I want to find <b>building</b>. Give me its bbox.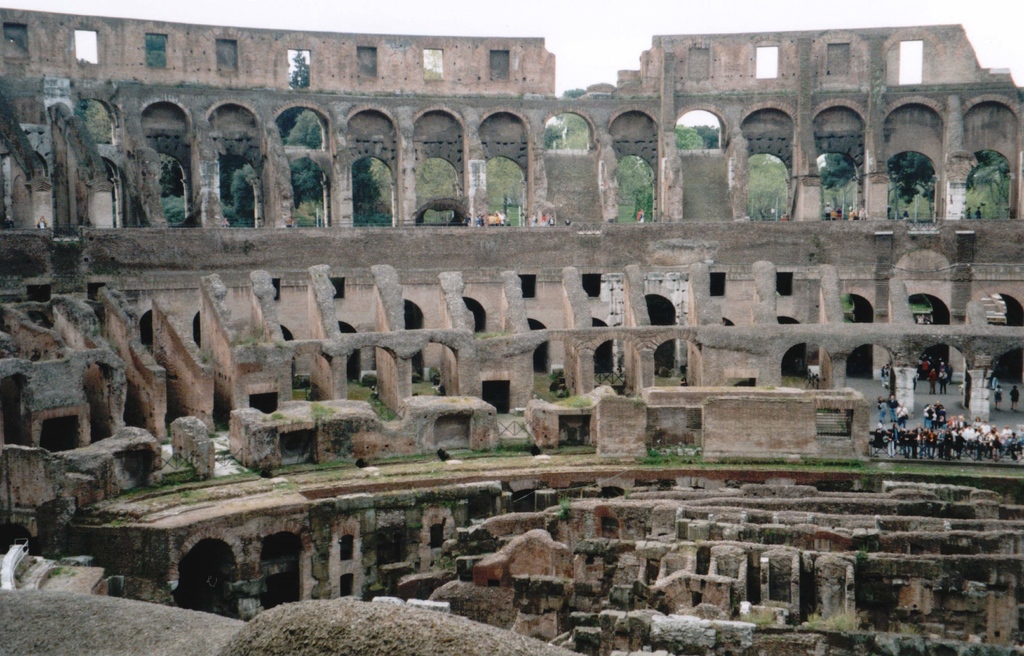
detection(0, 9, 1023, 655).
